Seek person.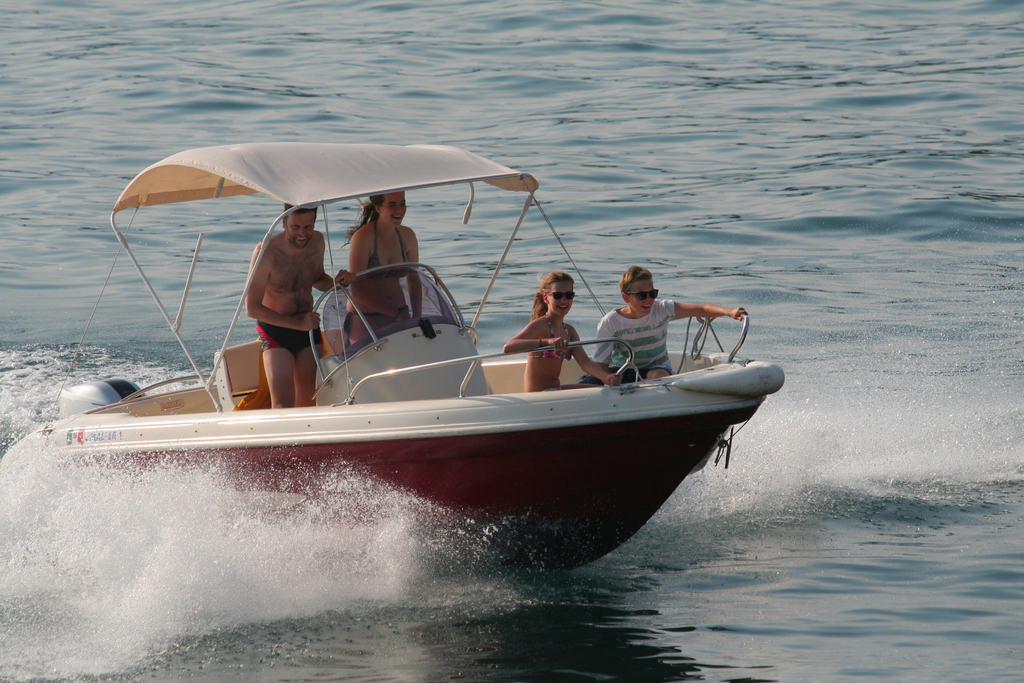
(245,199,356,408).
